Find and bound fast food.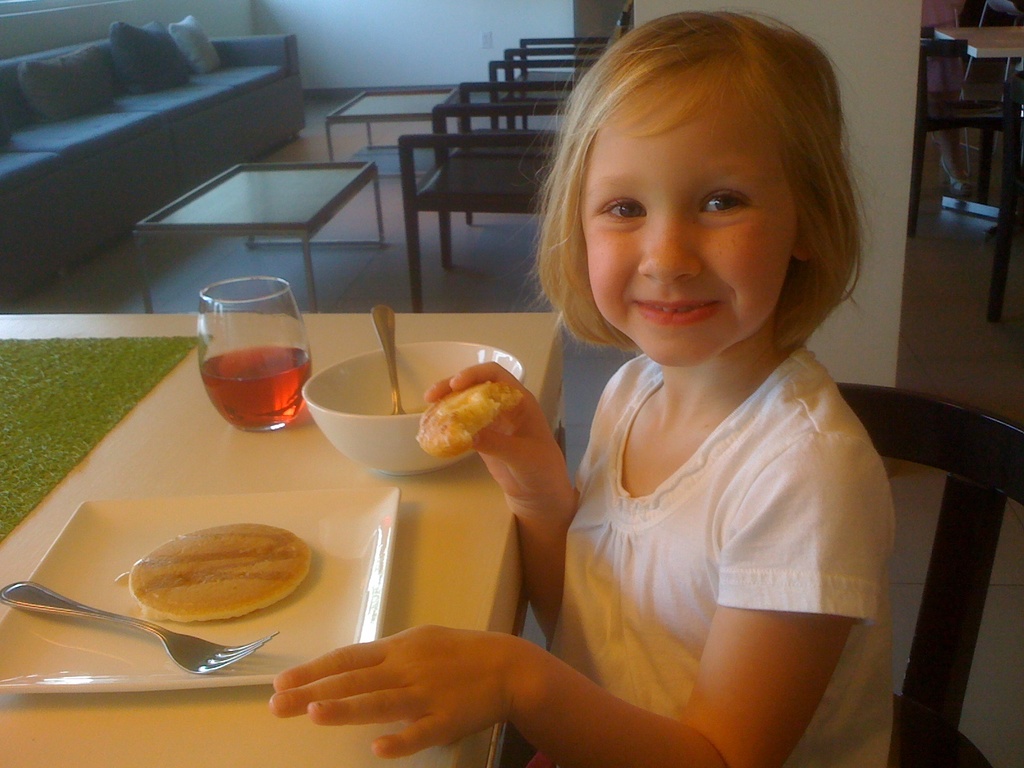
Bound: 116, 521, 312, 624.
